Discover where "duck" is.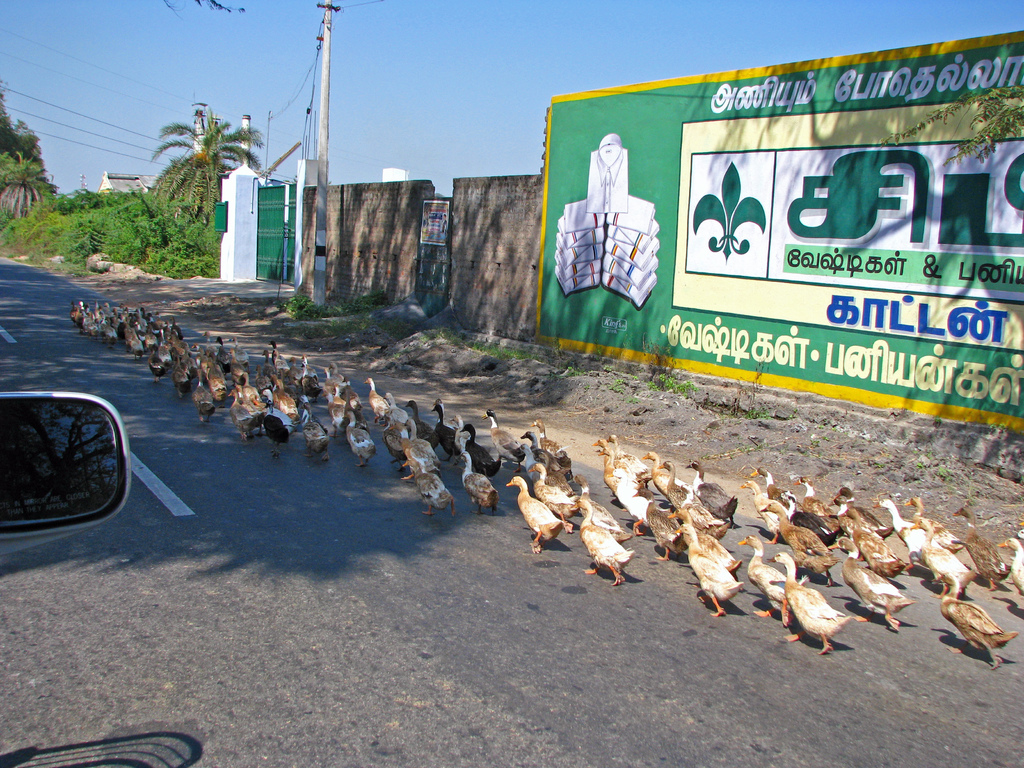
Discovered at (403, 398, 435, 436).
